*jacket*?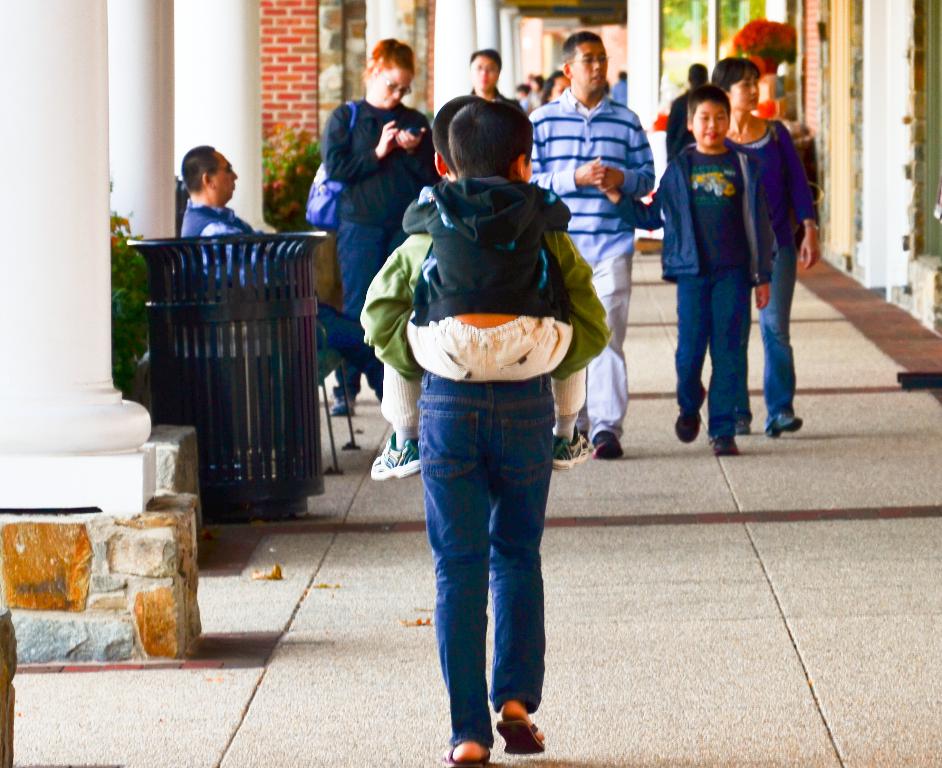
{"left": 615, "top": 144, "right": 778, "bottom": 285}
